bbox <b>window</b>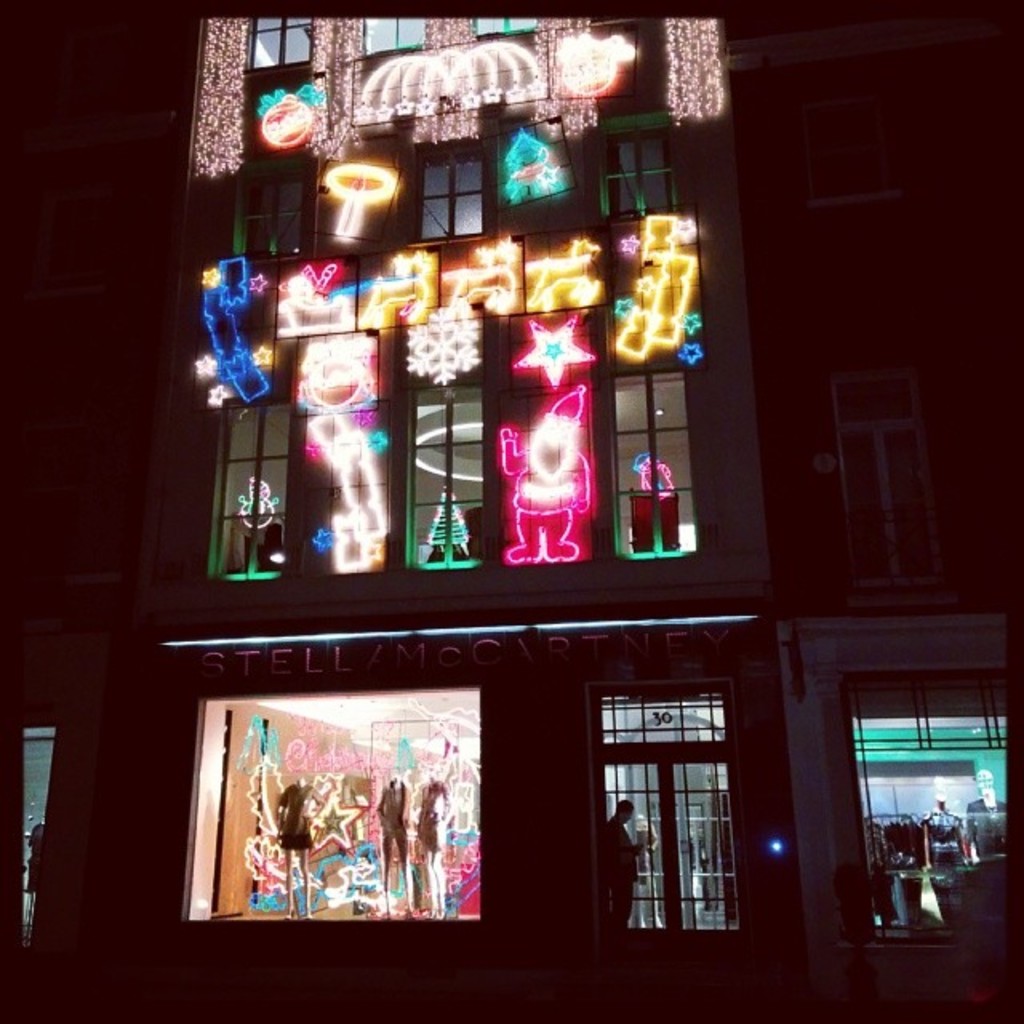
left=395, top=365, right=509, bottom=574
